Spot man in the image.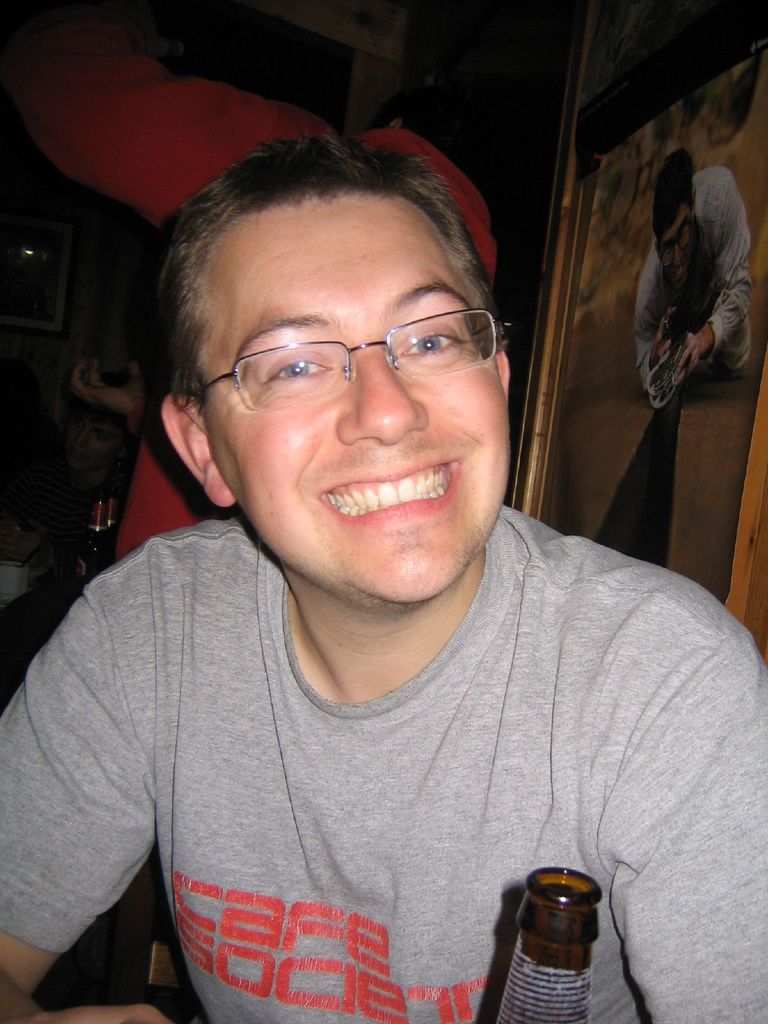
man found at x1=632, y1=161, x2=754, y2=412.
